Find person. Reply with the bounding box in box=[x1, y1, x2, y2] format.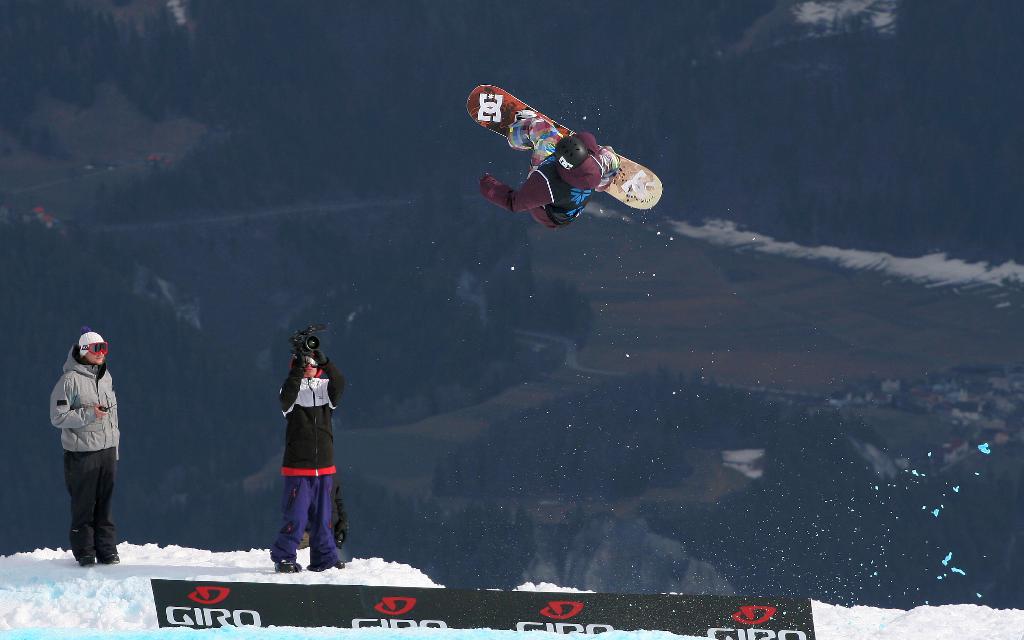
box=[262, 308, 337, 564].
